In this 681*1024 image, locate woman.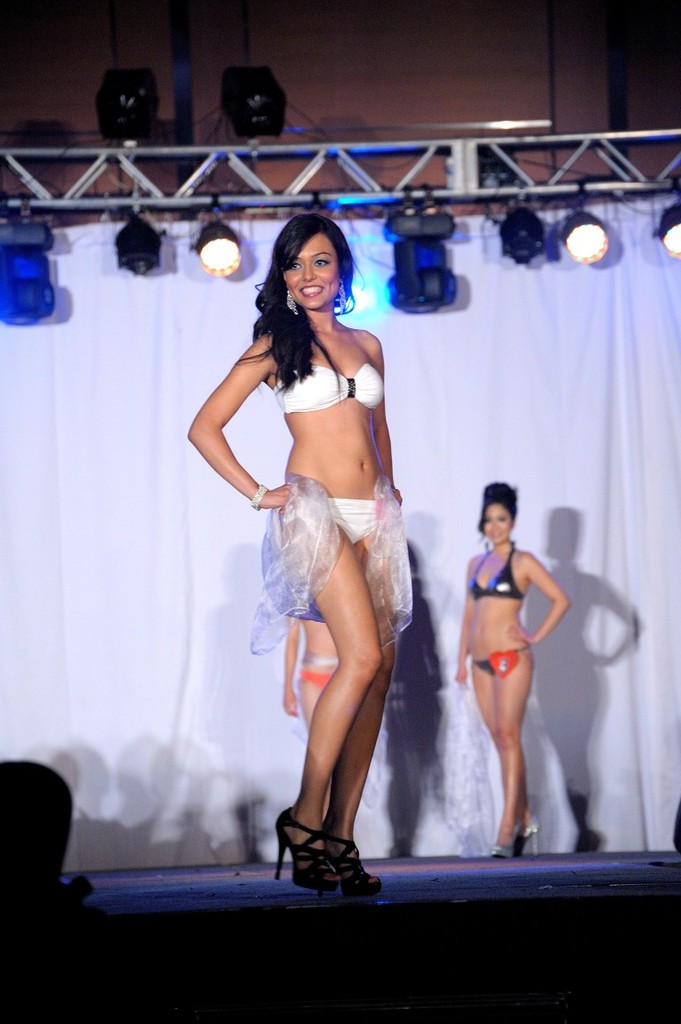
Bounding box: [x1=455, y1=474, x2=571, y2=855].
